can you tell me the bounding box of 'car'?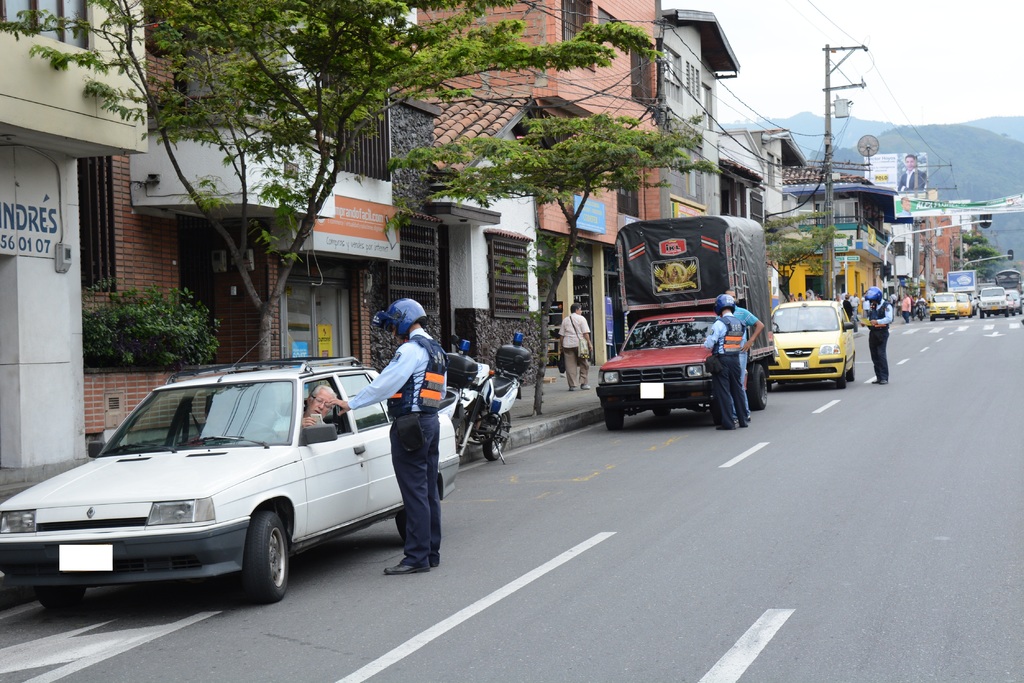
crop(957, 293, 975, 318).
